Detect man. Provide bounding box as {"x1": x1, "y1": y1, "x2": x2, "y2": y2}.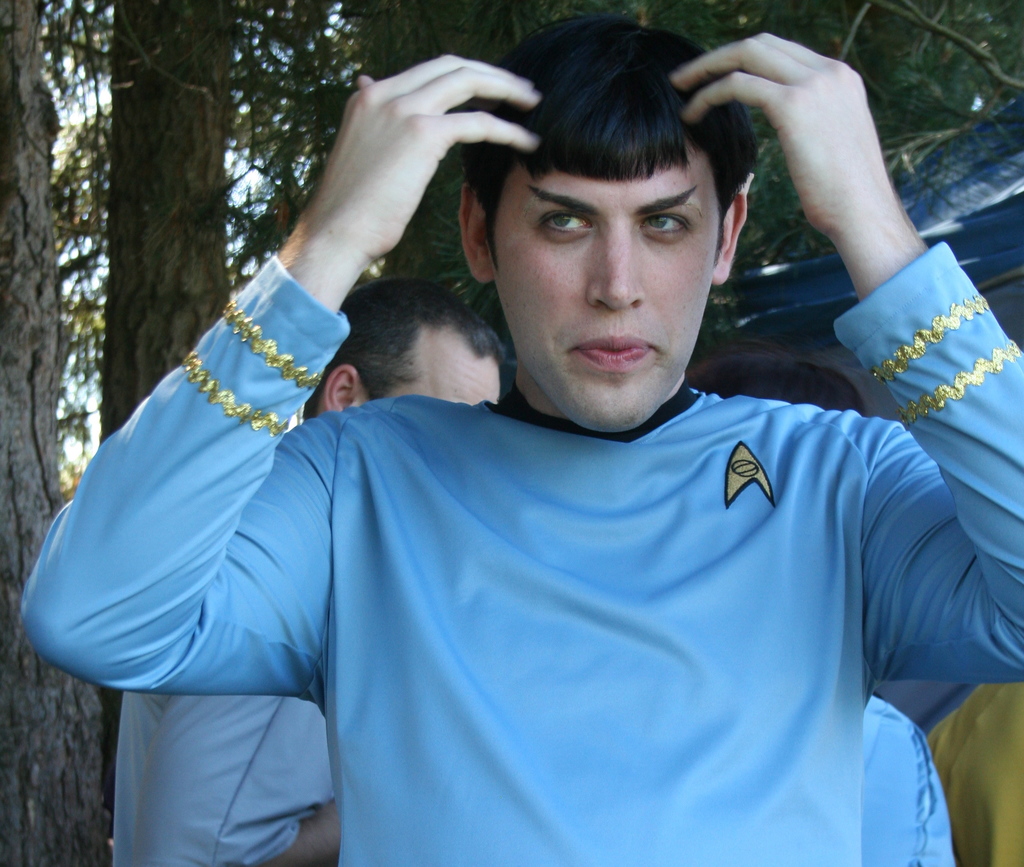
{"x1": 27, "y1": 31, "x2": 1023, "y2": 866}.
